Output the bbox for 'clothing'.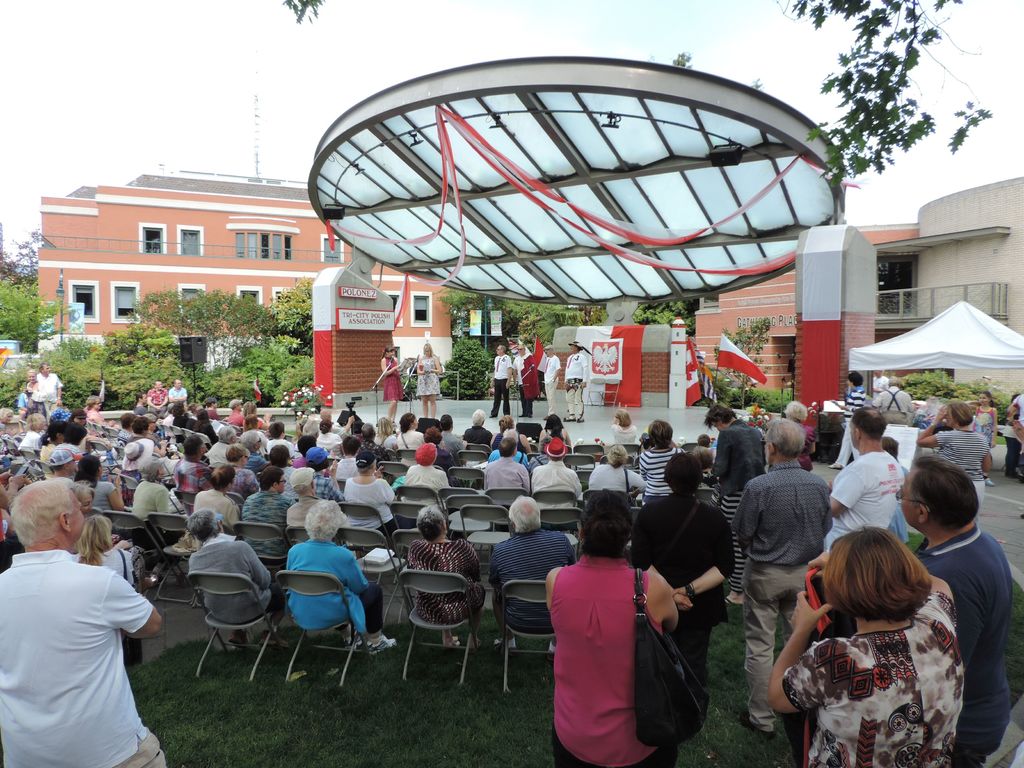
box=[733, 462, 839, 737].
